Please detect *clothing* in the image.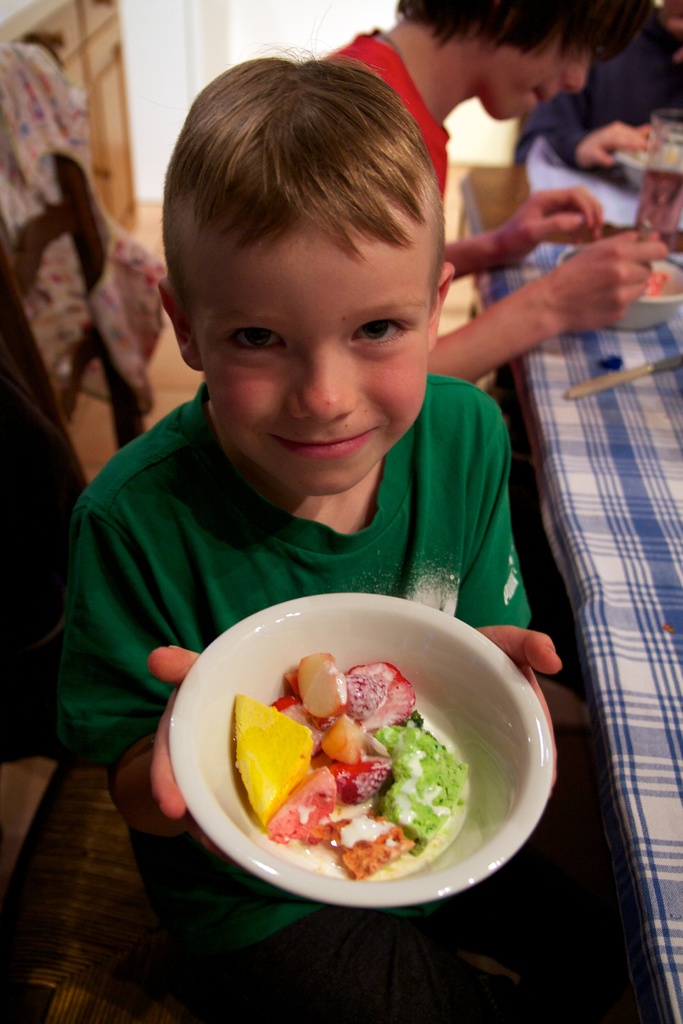
313 36 443 239.
